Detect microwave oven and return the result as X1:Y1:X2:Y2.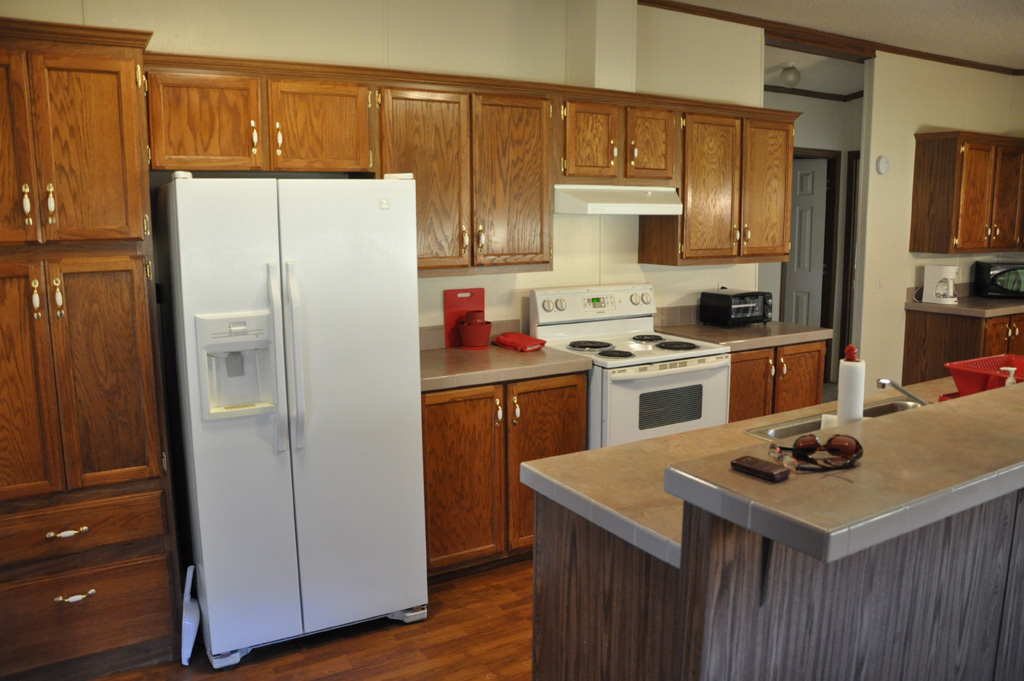
576:340:745:450.
